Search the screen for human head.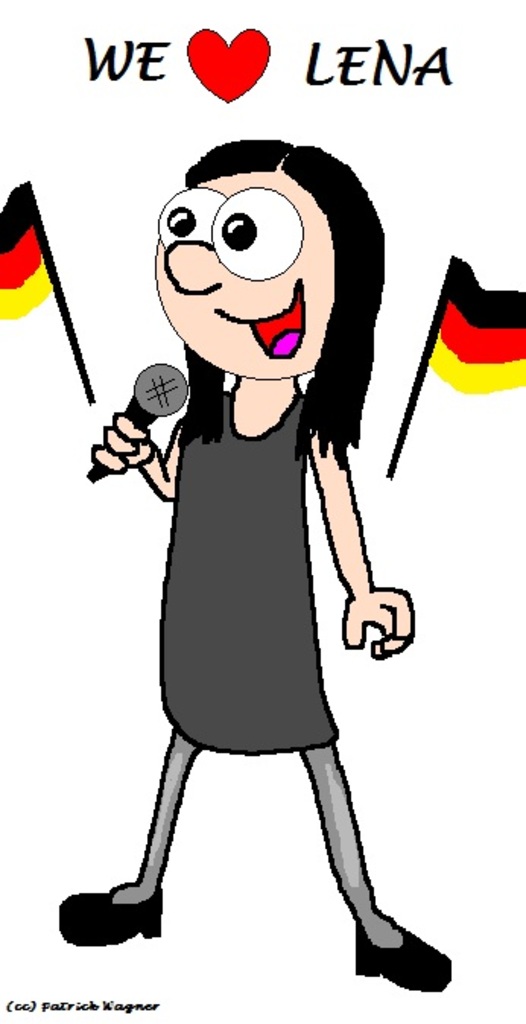
Found at box=[154, 135, 388, 379].
